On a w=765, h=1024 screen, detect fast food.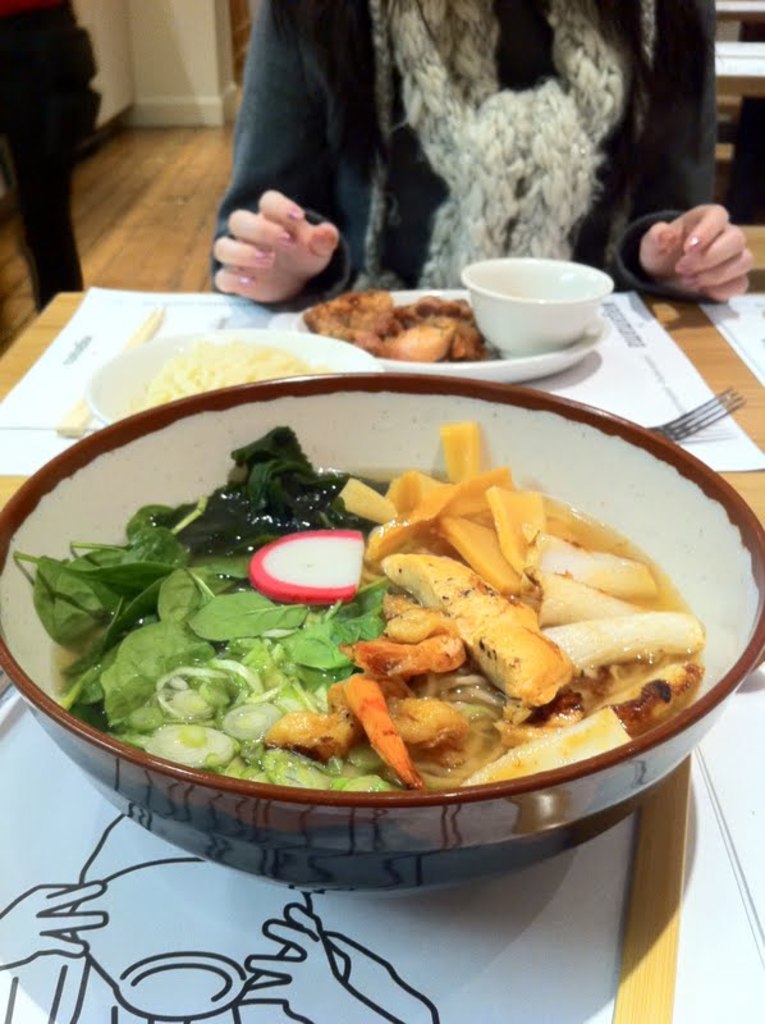
Rect(559, 538, 646, 593).
